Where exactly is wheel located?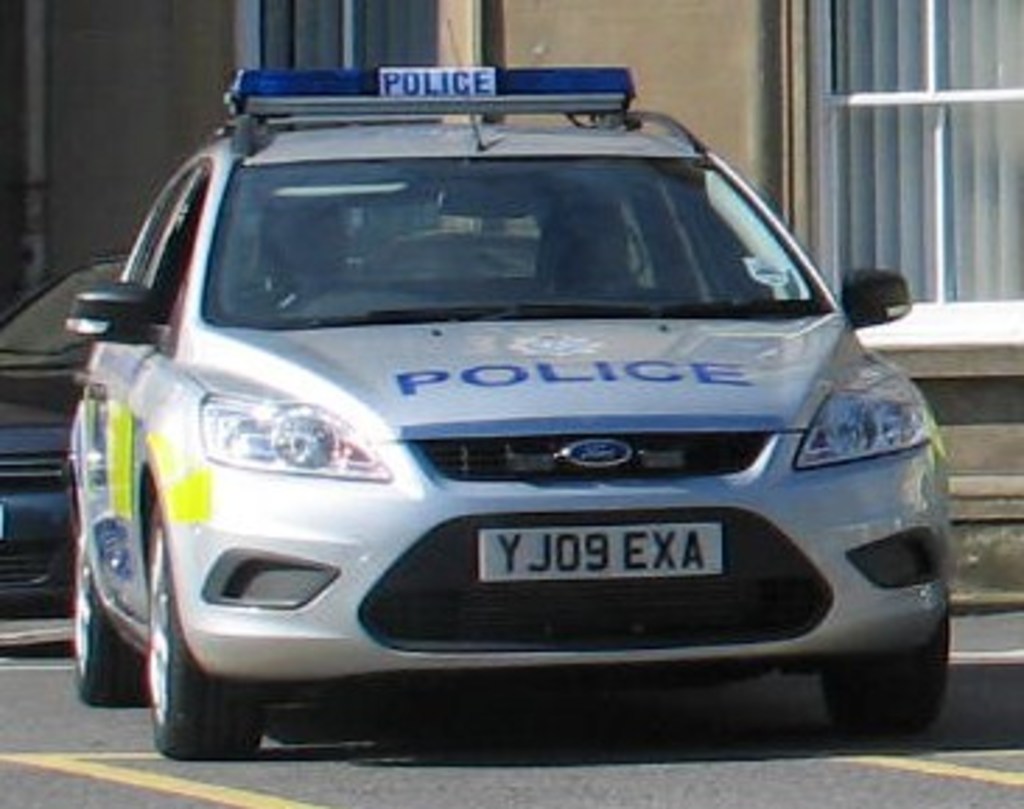
Its bounding box is [140, 493, 277, 756].
